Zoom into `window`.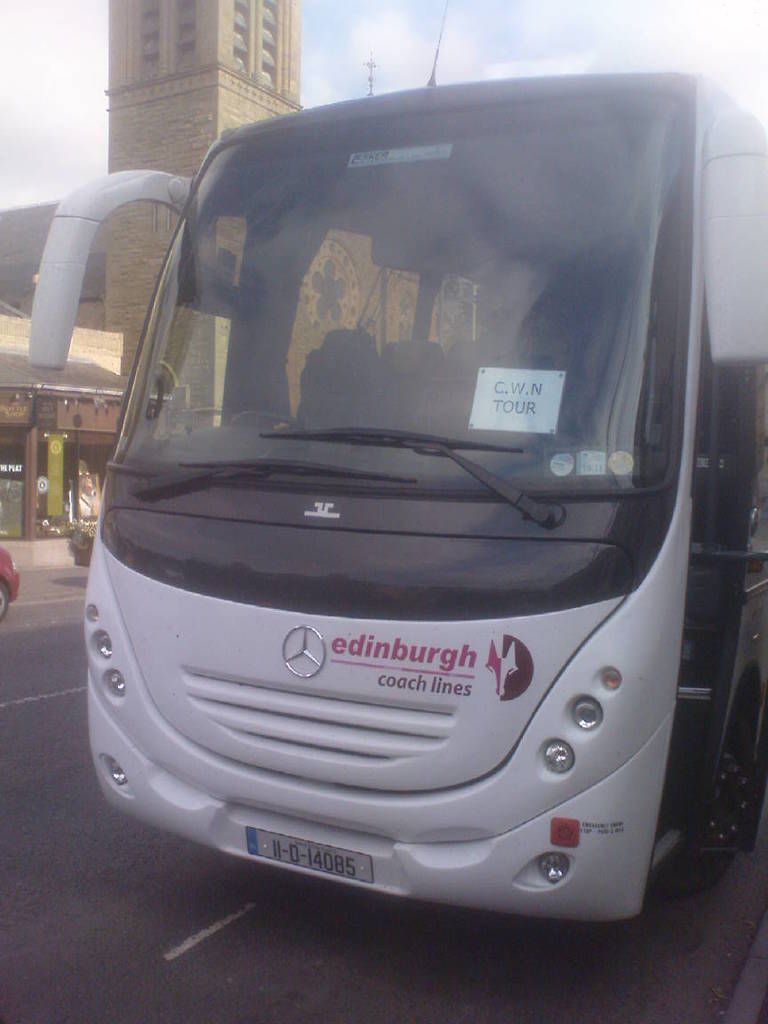
Zoom target: left=258, top=0, right=277, bottom=91.
